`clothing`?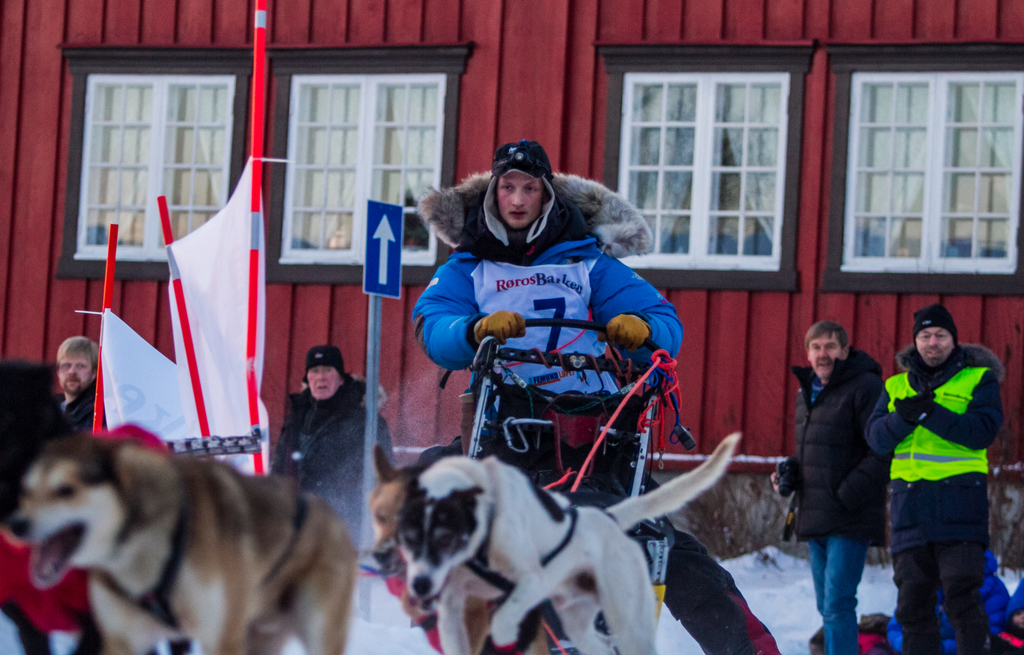
BBox(891, 549, 1013, 649)
